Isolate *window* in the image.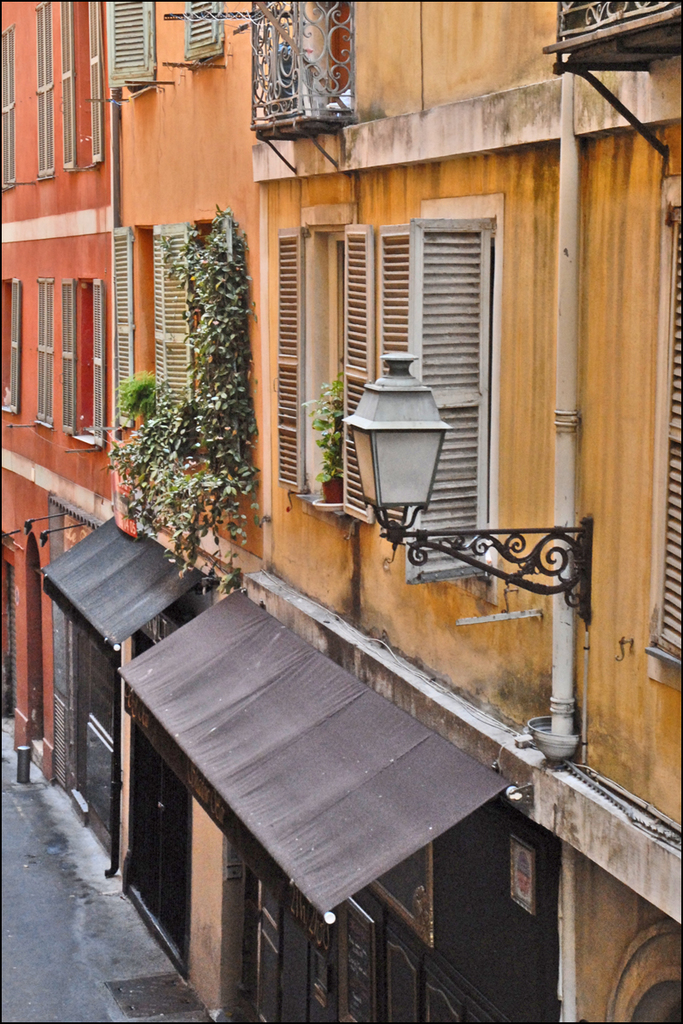
Isolated region: left=0, top=282, right=18, bottom=416.
